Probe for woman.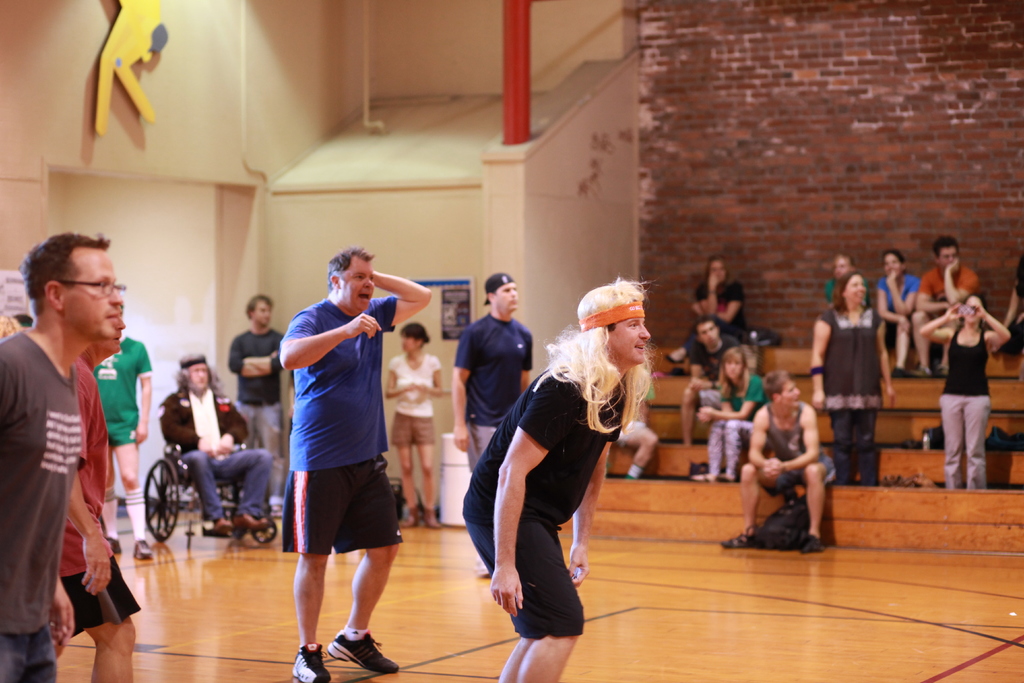
Probe result: [x1=921, y1=290, x2=1015, y2=486].
